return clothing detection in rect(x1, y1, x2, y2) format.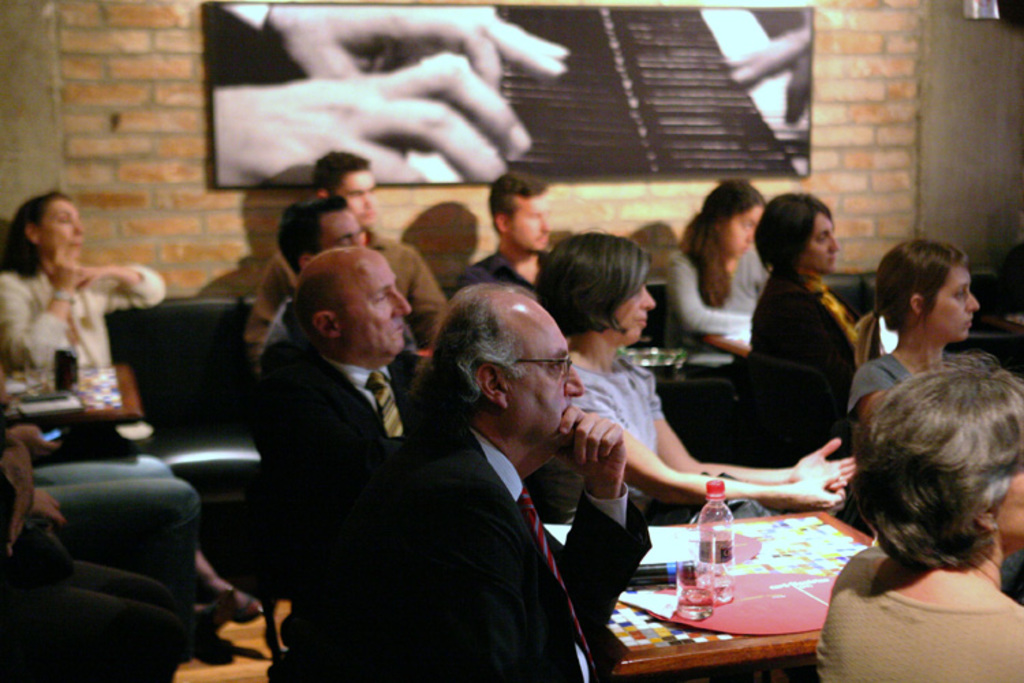
rect(244, 219, 448, 378).
